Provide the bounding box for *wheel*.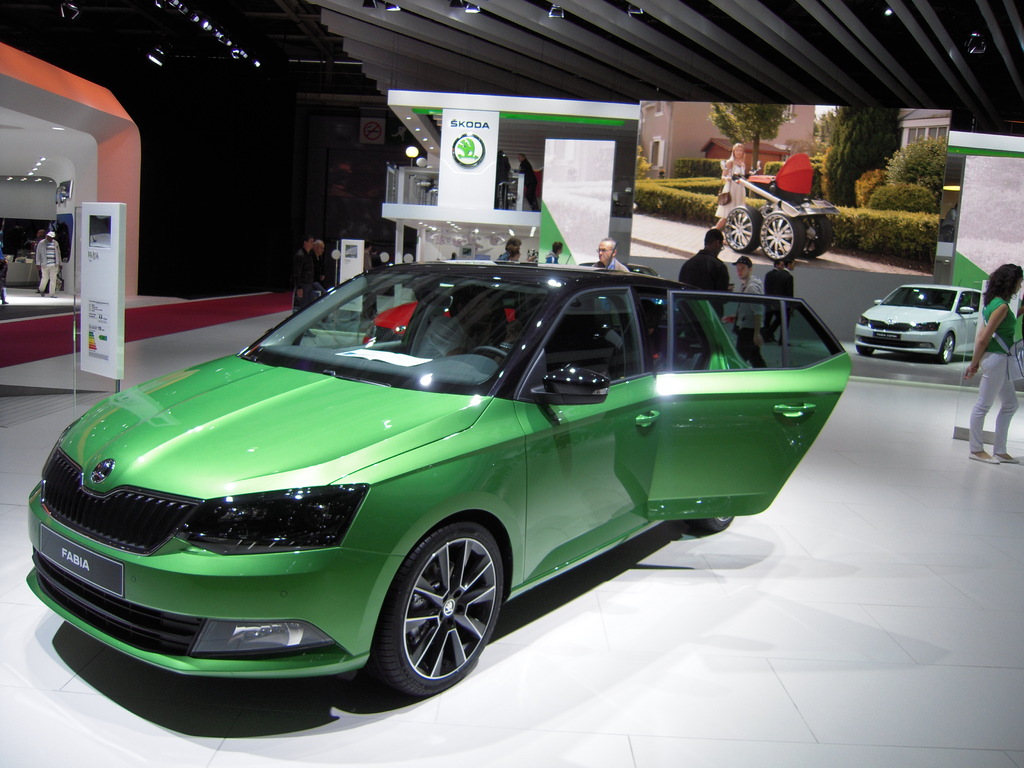
detection(723, 204, 761, 254).
